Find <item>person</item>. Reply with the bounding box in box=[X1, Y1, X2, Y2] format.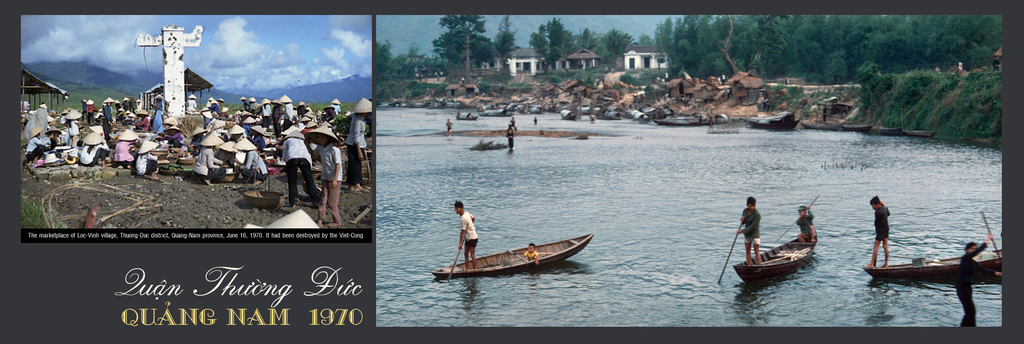
box=[869, 193, 891, 268].
